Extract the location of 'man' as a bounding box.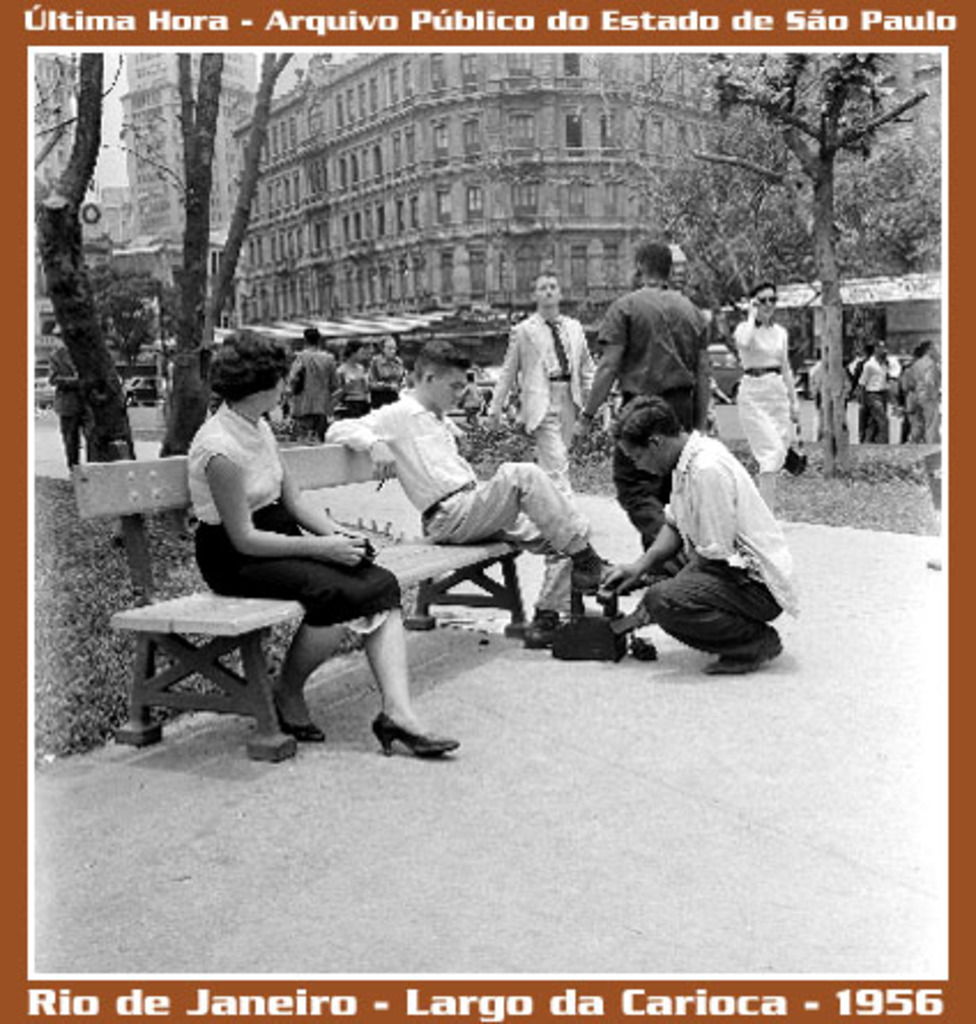
rect(909, 343, 941, 442).
